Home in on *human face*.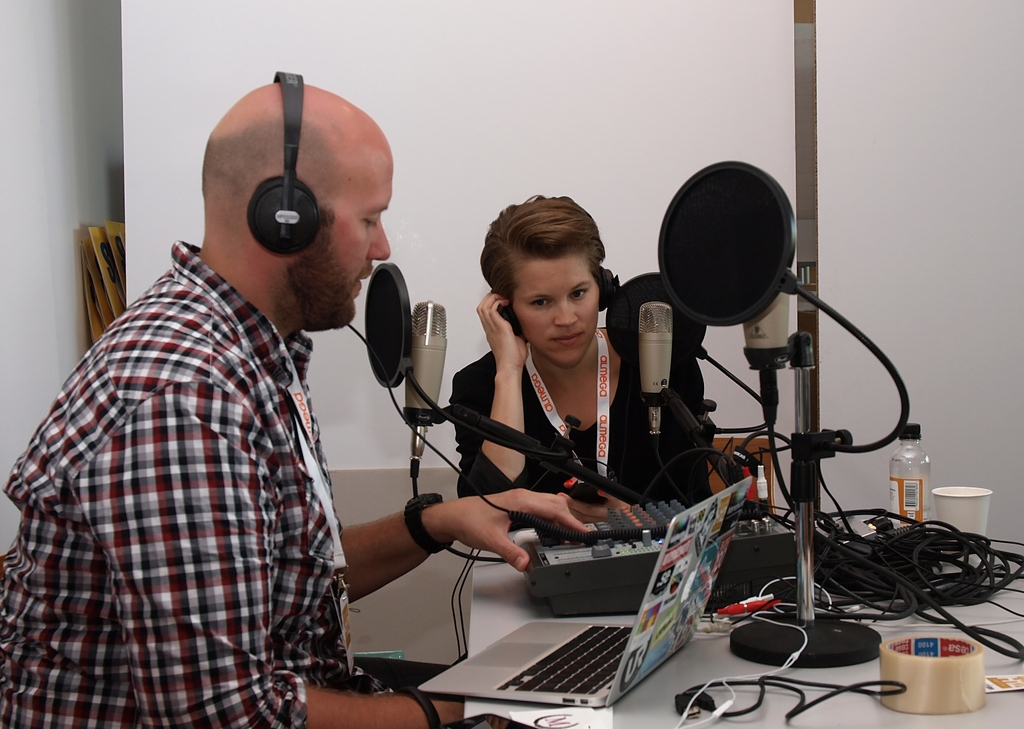
Homed in at [510, 260, 598, 370].
